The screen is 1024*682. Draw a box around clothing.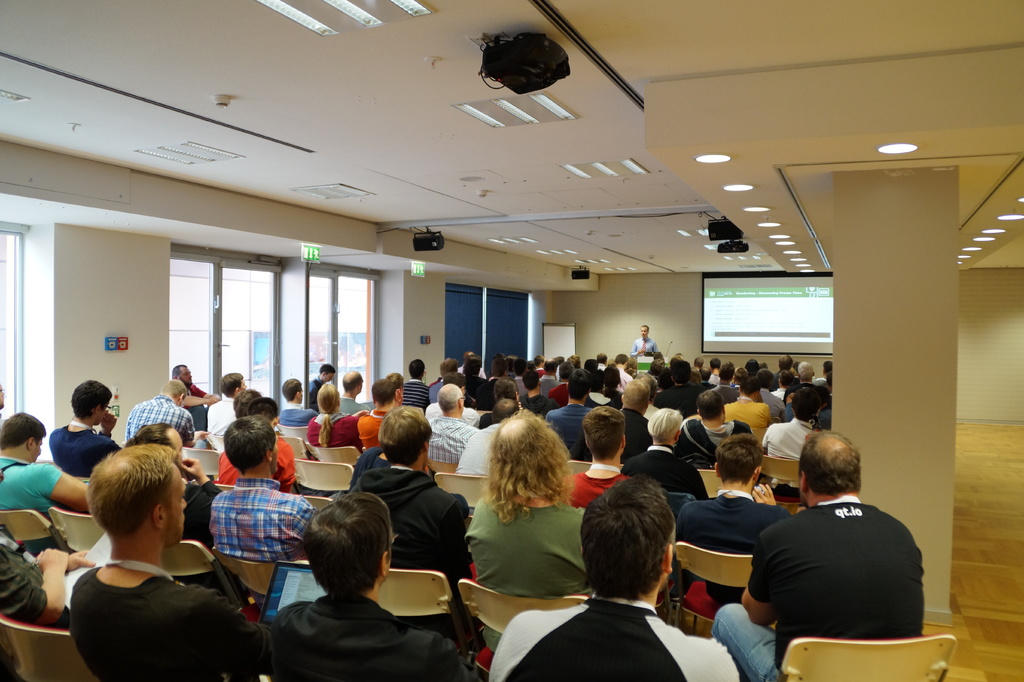
bbox=(68, 569, 276, 681).
